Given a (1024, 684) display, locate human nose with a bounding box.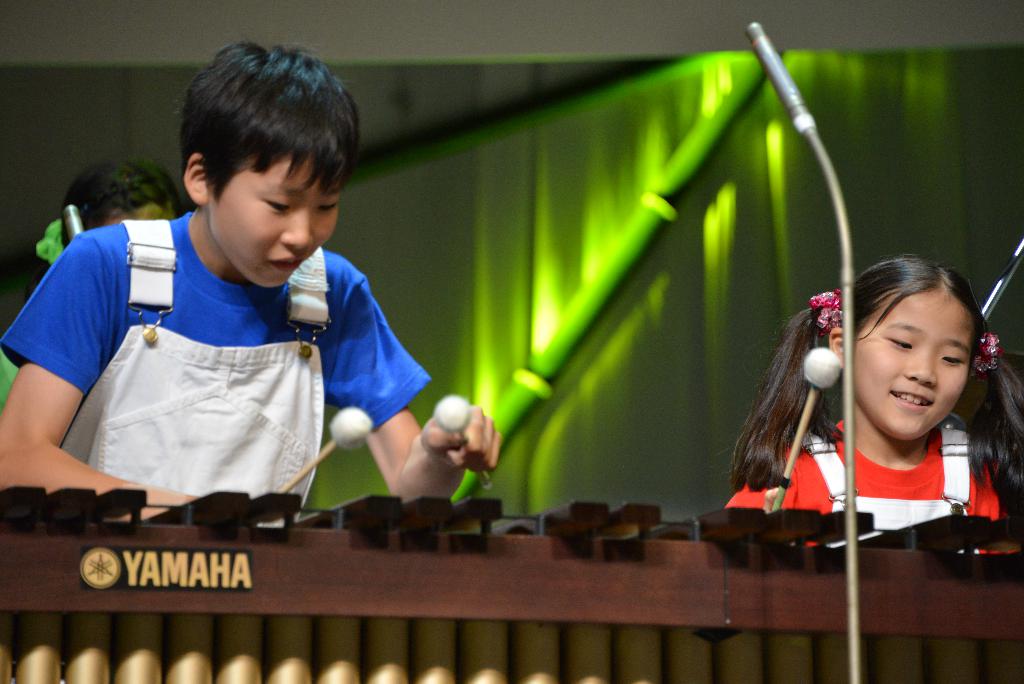
Located: [906, 351, 938, 388].
